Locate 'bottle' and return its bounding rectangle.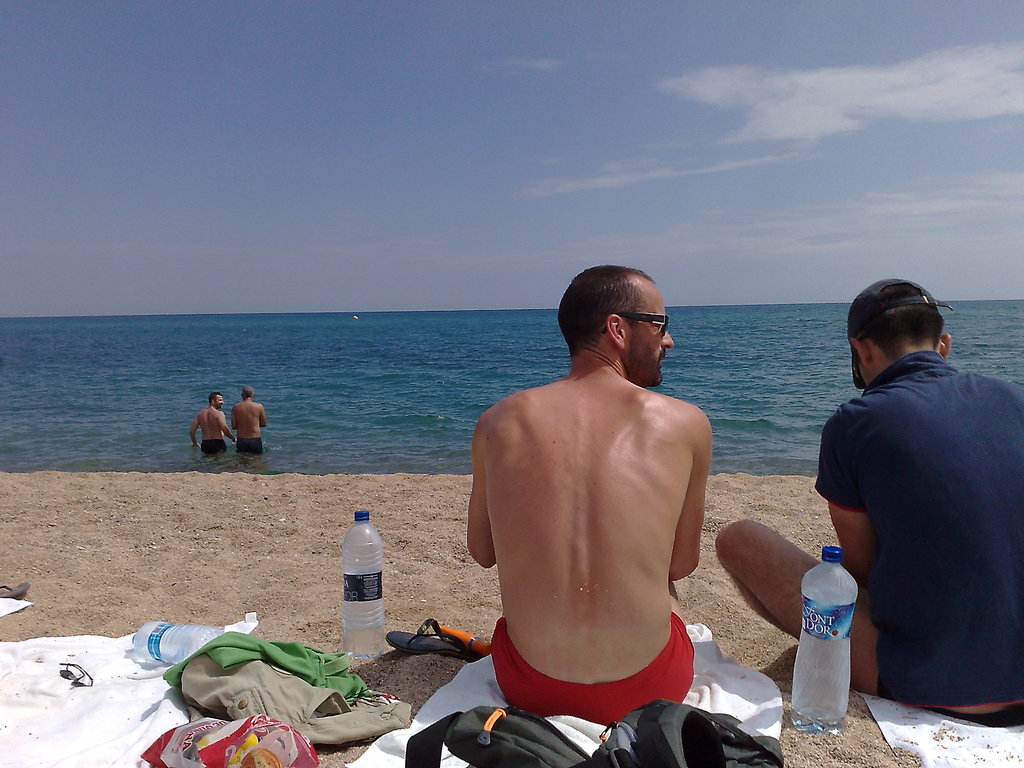
[795, 542, 874, 733].
